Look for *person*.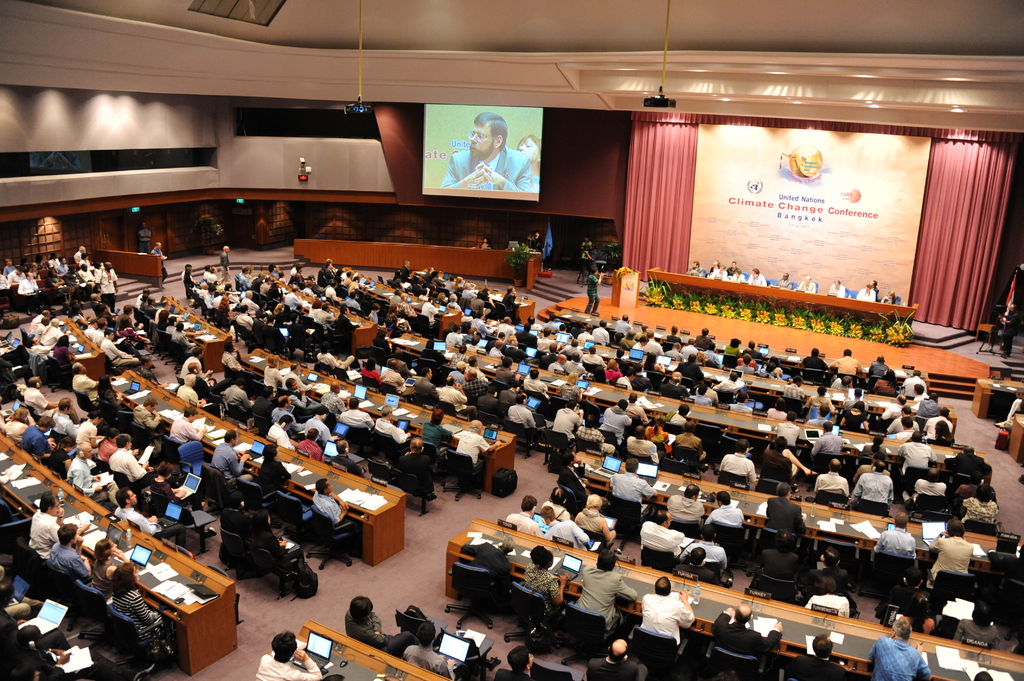
Found: 905 383 930 407.
